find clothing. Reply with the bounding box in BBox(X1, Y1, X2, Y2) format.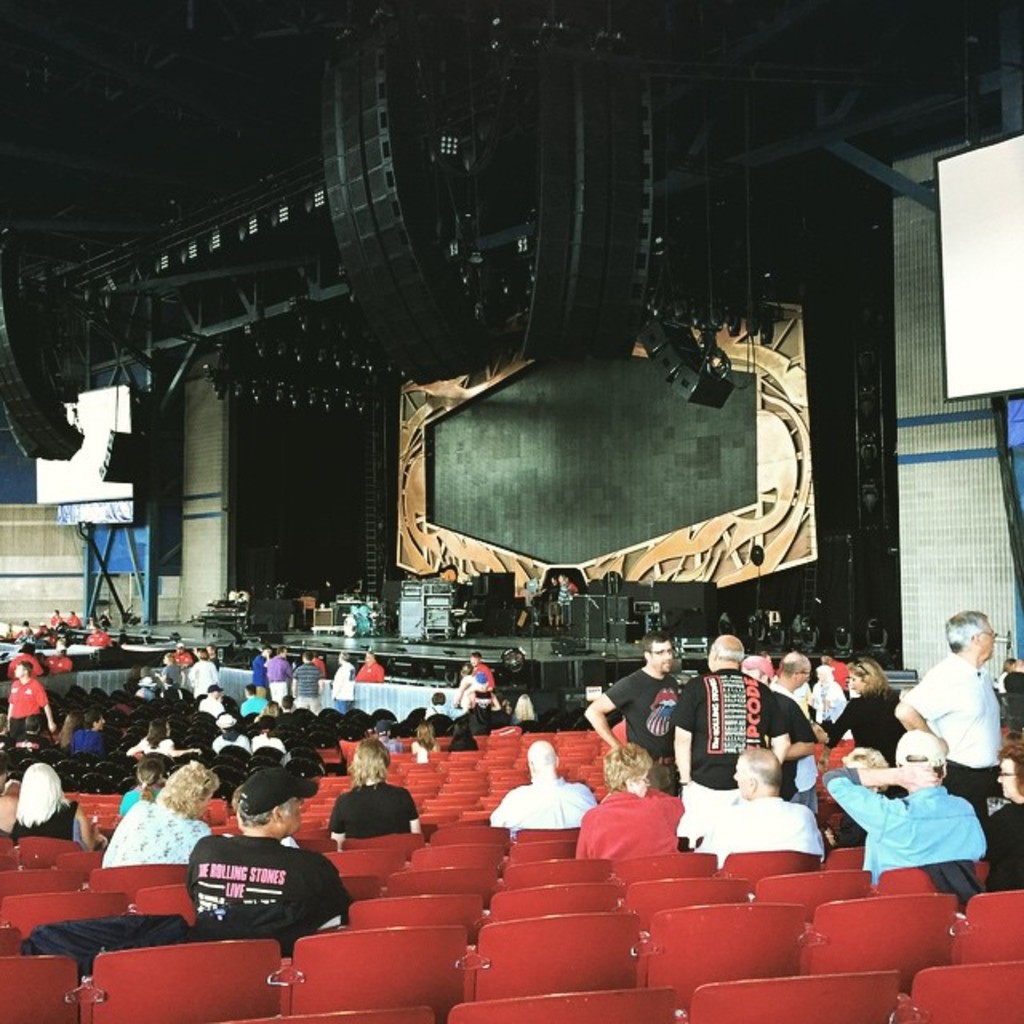
BBox(354, 656, 379, 678).
